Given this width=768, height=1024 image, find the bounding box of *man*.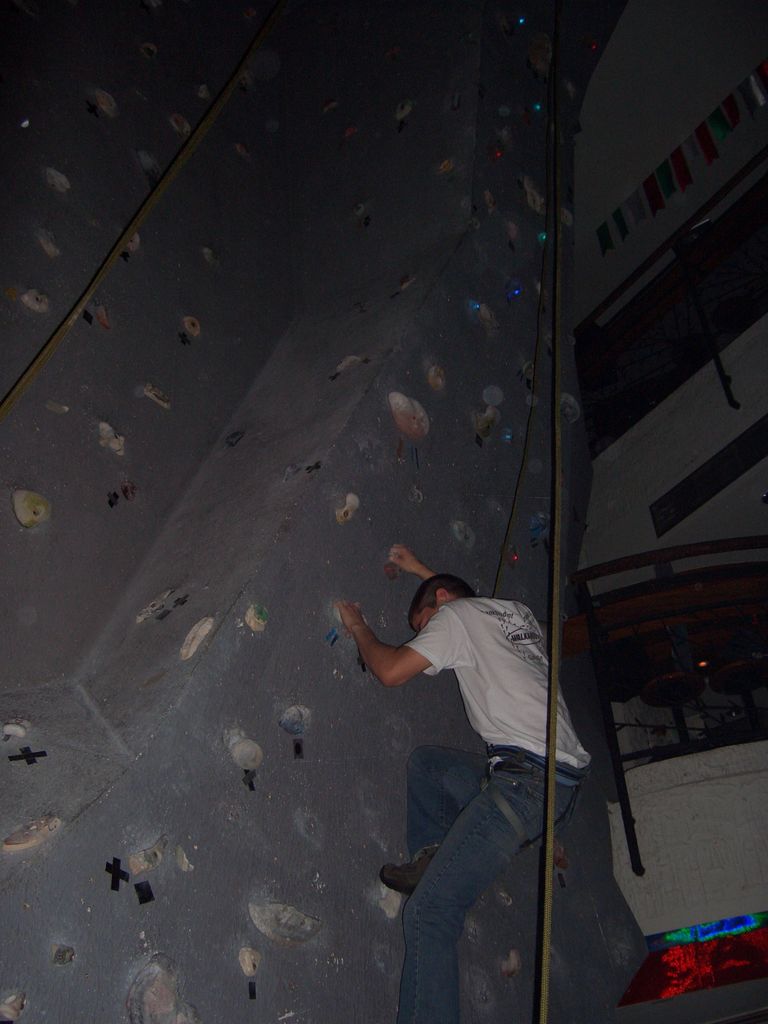
left=340, top=576, right=599, bottom=1023.
